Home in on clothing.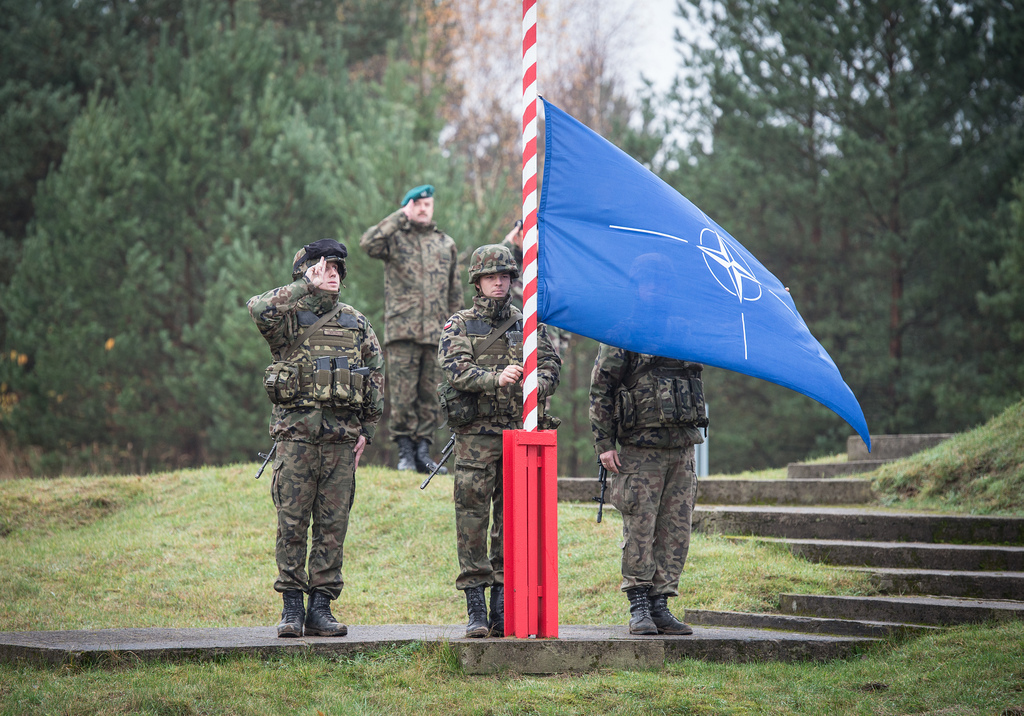
Homed in at bbox=(621, 447, 700, 595).
